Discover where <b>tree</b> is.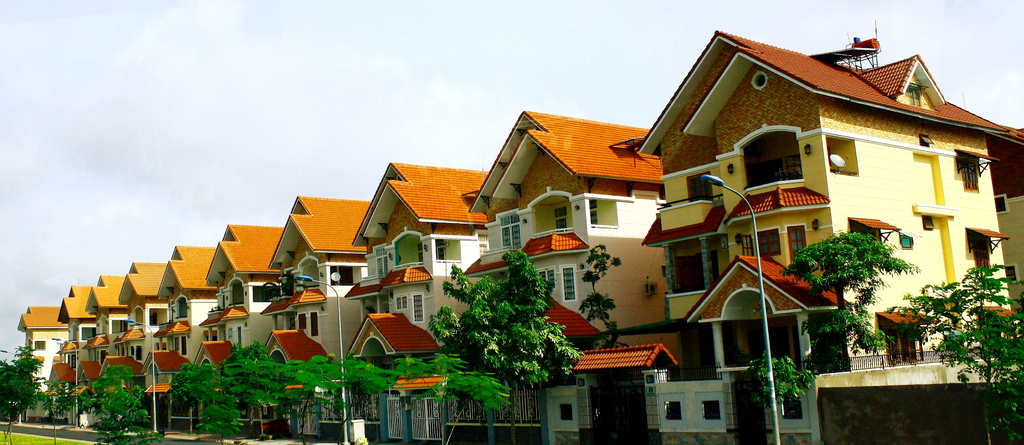
Discovered at [left=76, top=363, right=167, bottom=444].
